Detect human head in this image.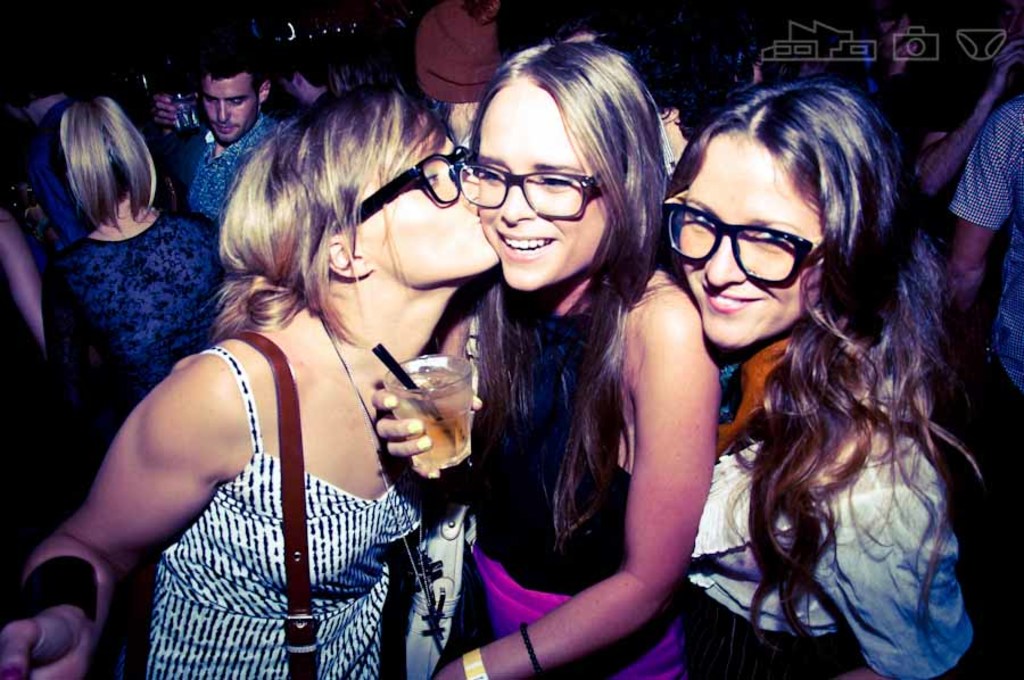
Detection: l=645, t=52, r=720, b=171.
